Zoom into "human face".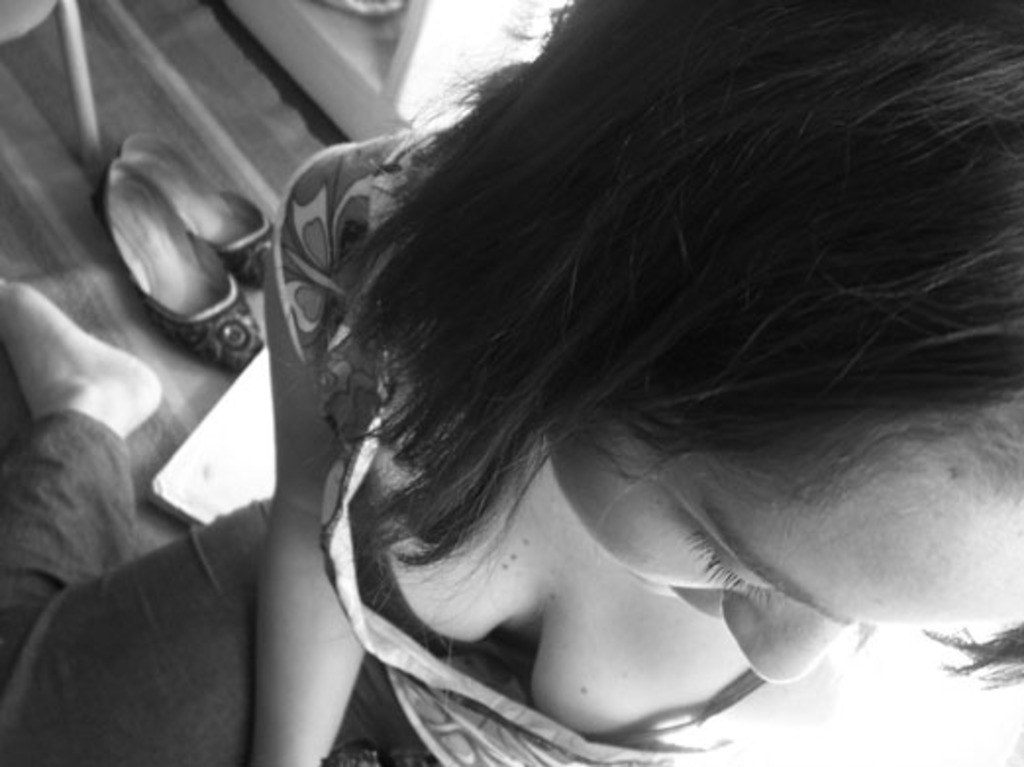
Zoom target: region(539, 437, 1022, 685).
